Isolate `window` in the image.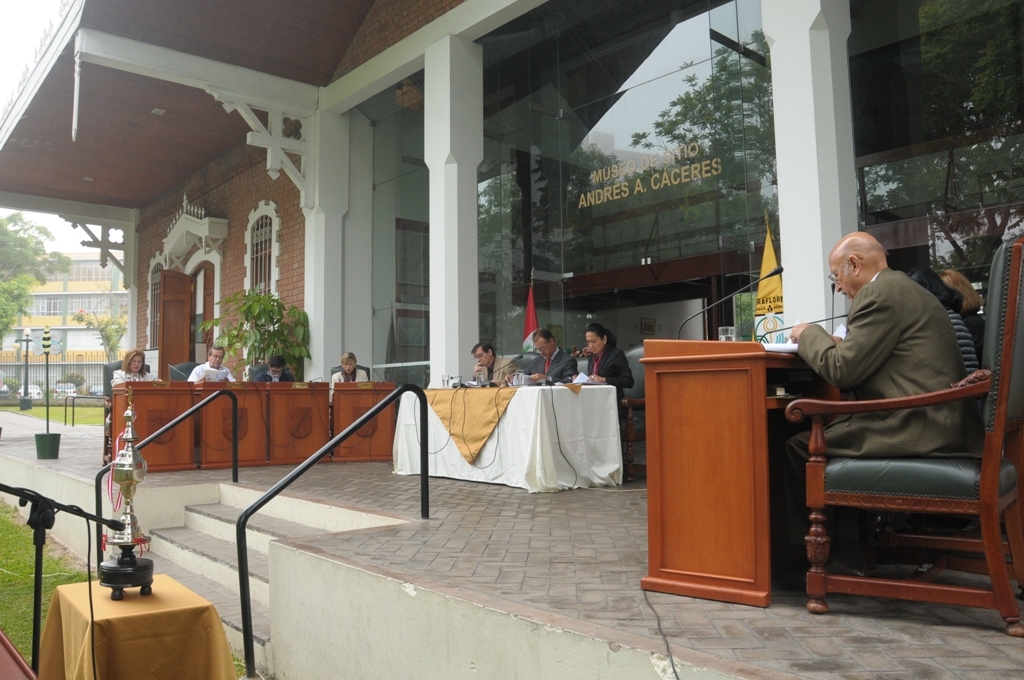
Isolated region: [x1=36, y1=262, x2=64, y2=282].
